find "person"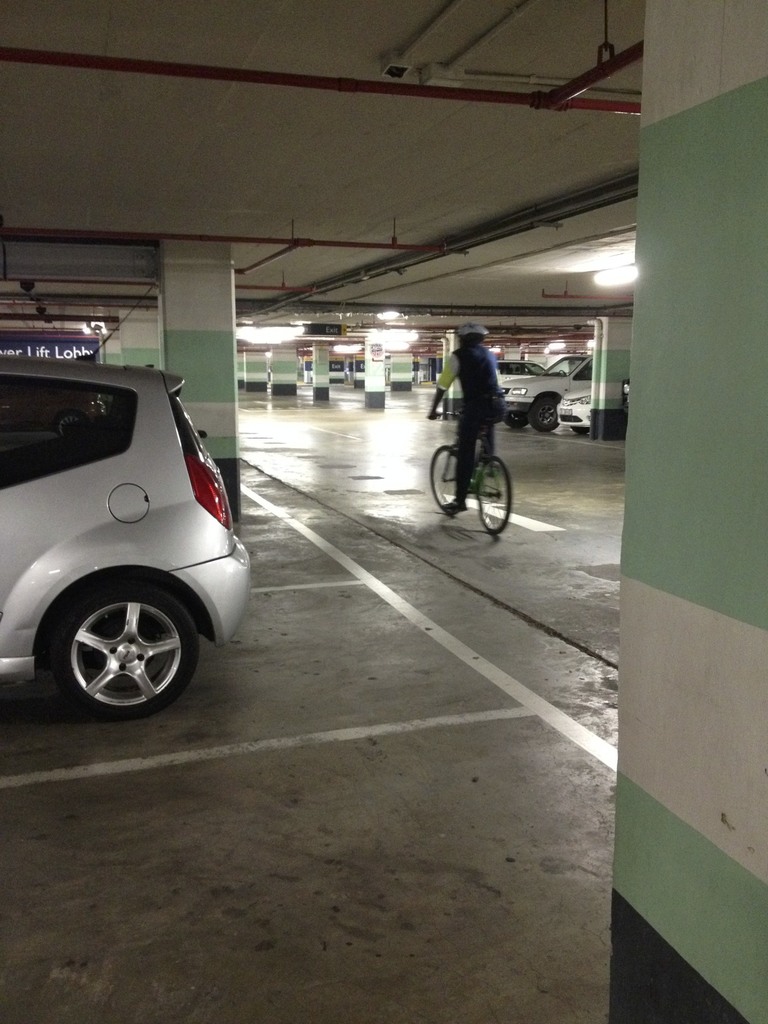
{"x1": 422, "y1": 333, "x2": 518, "y2": 488}
